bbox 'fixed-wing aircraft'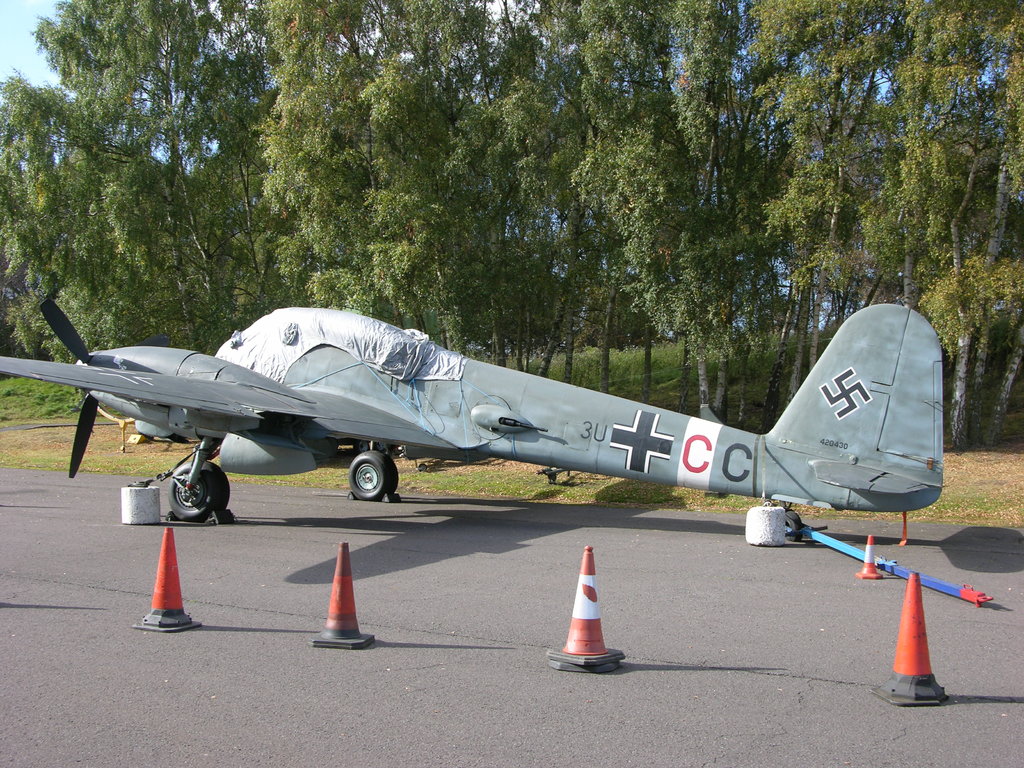
(left=0, top=300, right=943, bottom=544)
